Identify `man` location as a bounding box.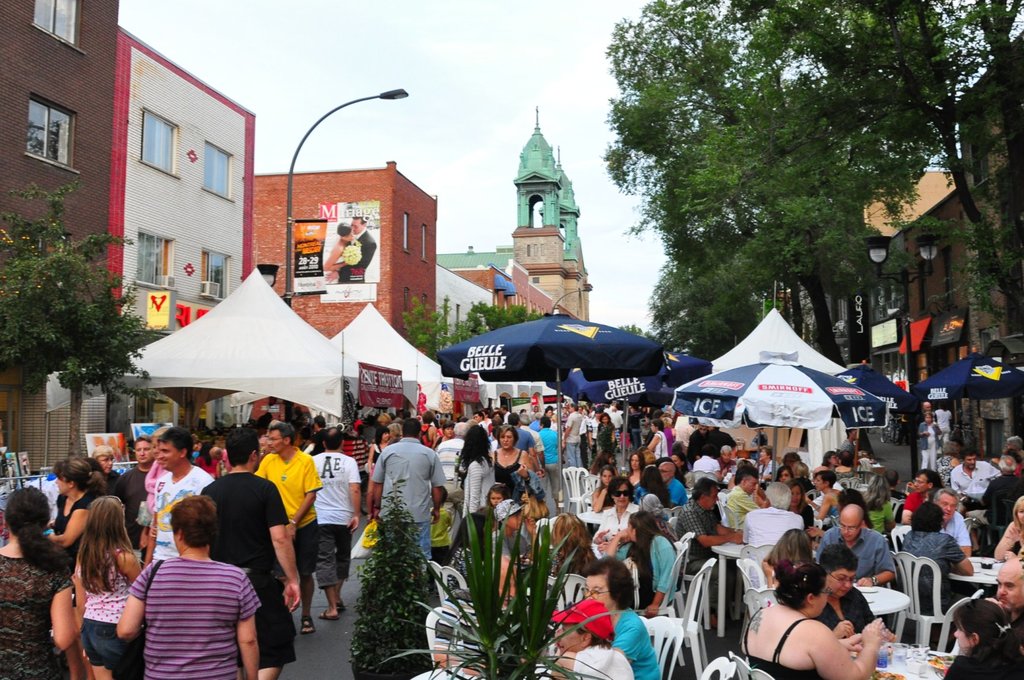
bbox=[513, 413, 541, 462].
